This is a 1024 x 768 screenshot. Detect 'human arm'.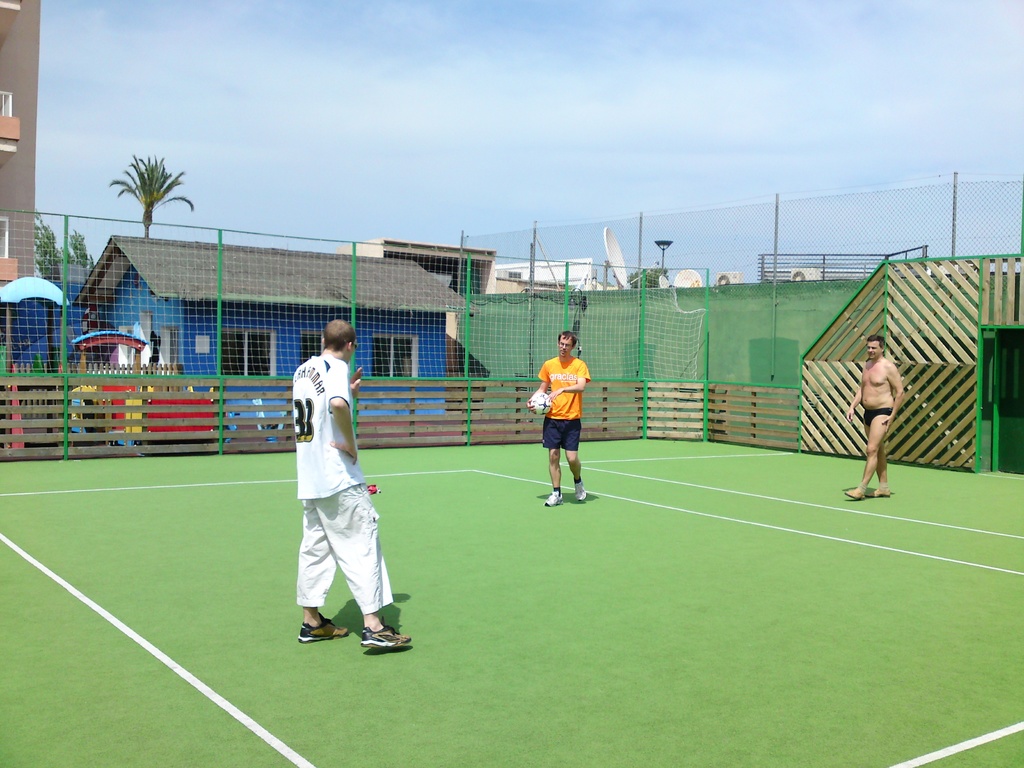
{"x1": 845, "y1": 383, "x2": 861, "y2": 422}.
